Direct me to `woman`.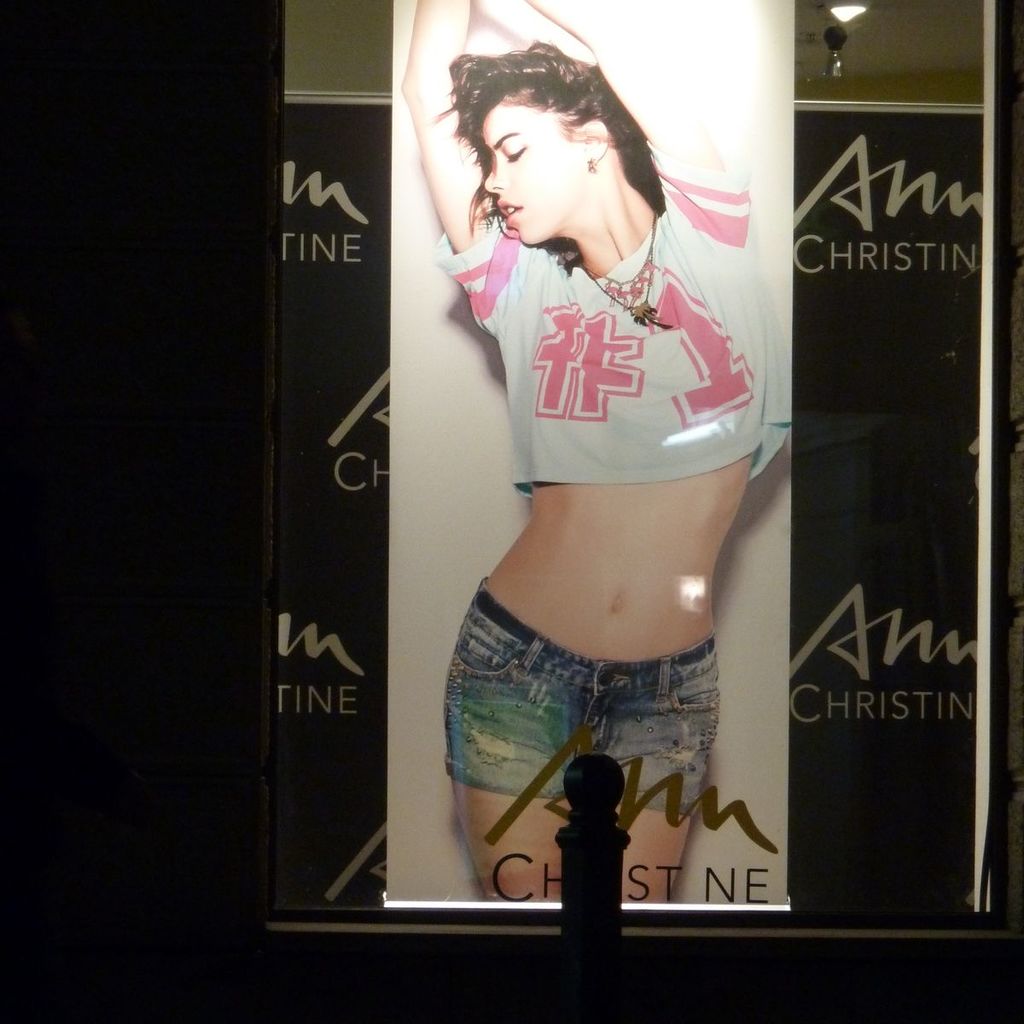
Direction: region(398, 21, 802, 956).
